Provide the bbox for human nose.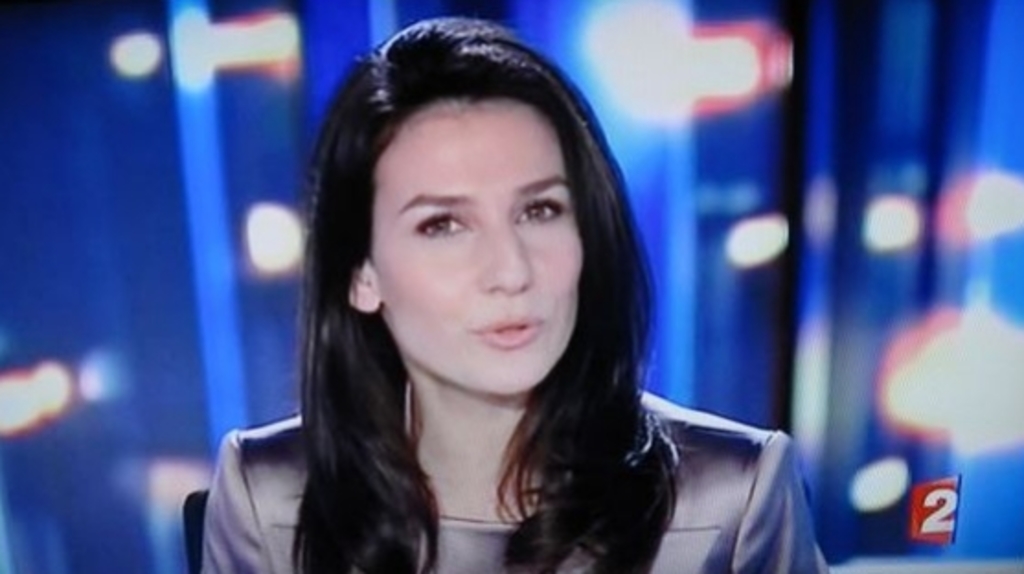
region(465, 217, 529, 294).
